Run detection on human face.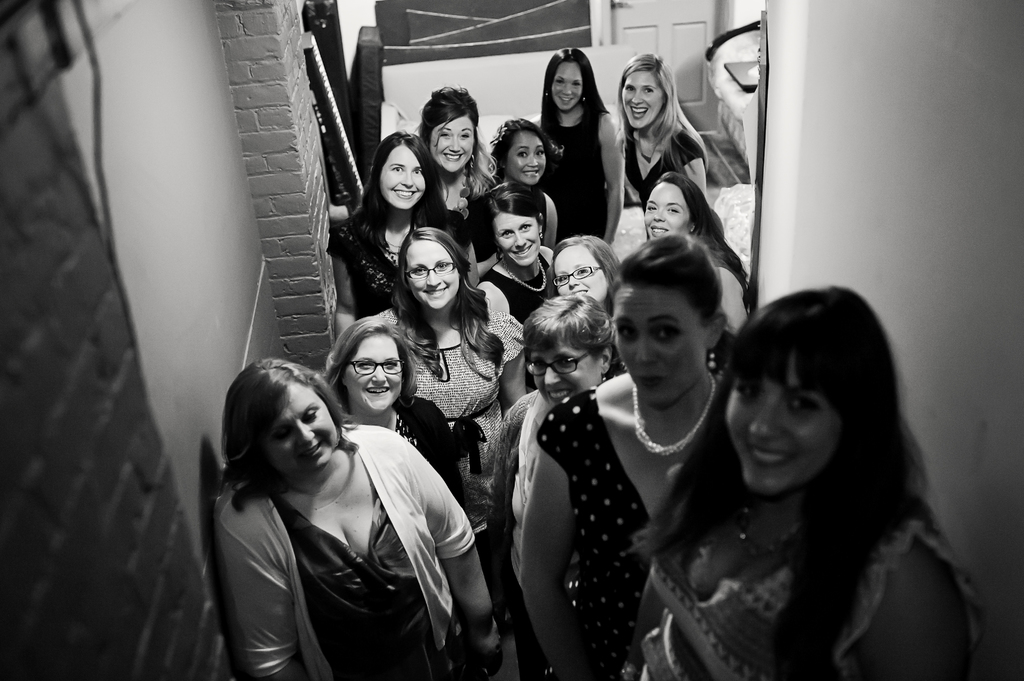
Result: x1=555 y1=246 x2=609 y2=308.
